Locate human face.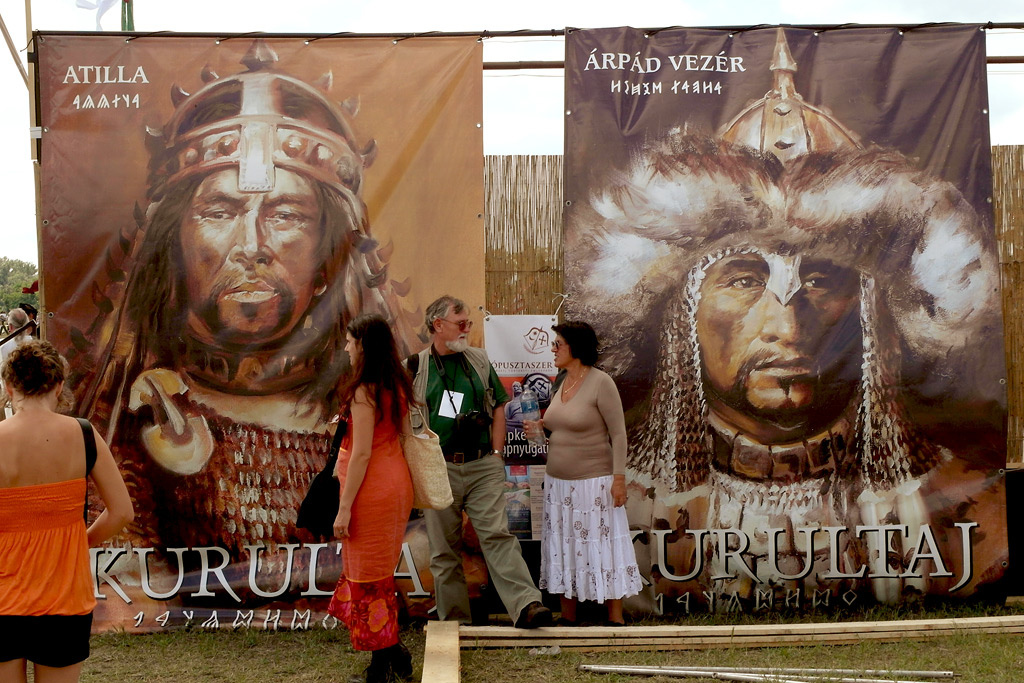
Bounding box: (left=691, top=240, right=893, bottom=436).
